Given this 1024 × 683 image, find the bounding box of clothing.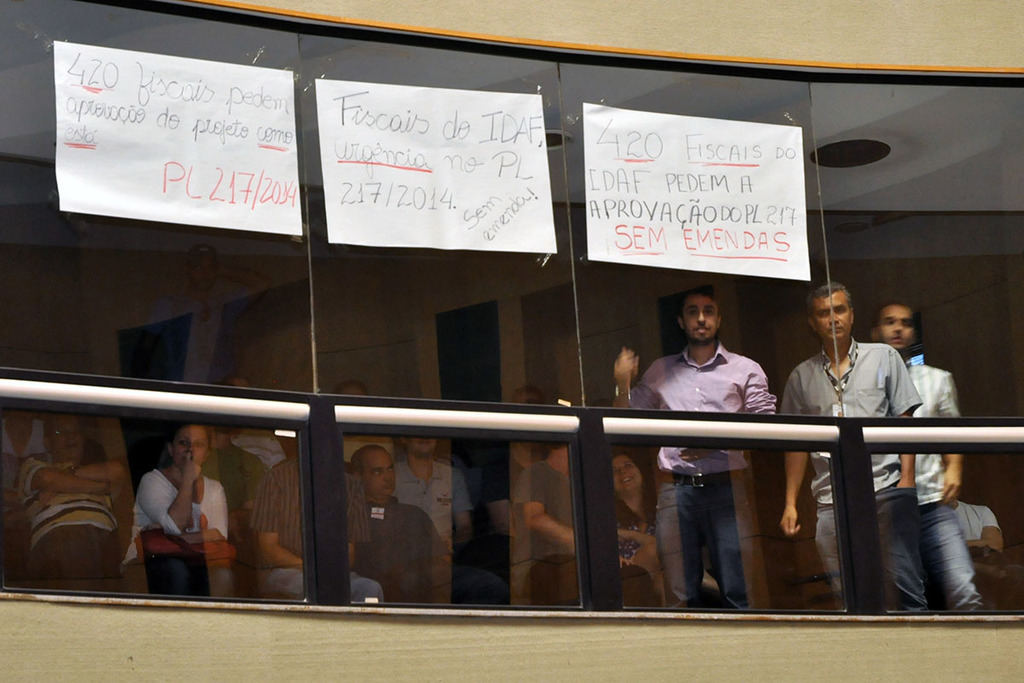
pyautogui.locateOnScreen(124, 443, 220, 599).
